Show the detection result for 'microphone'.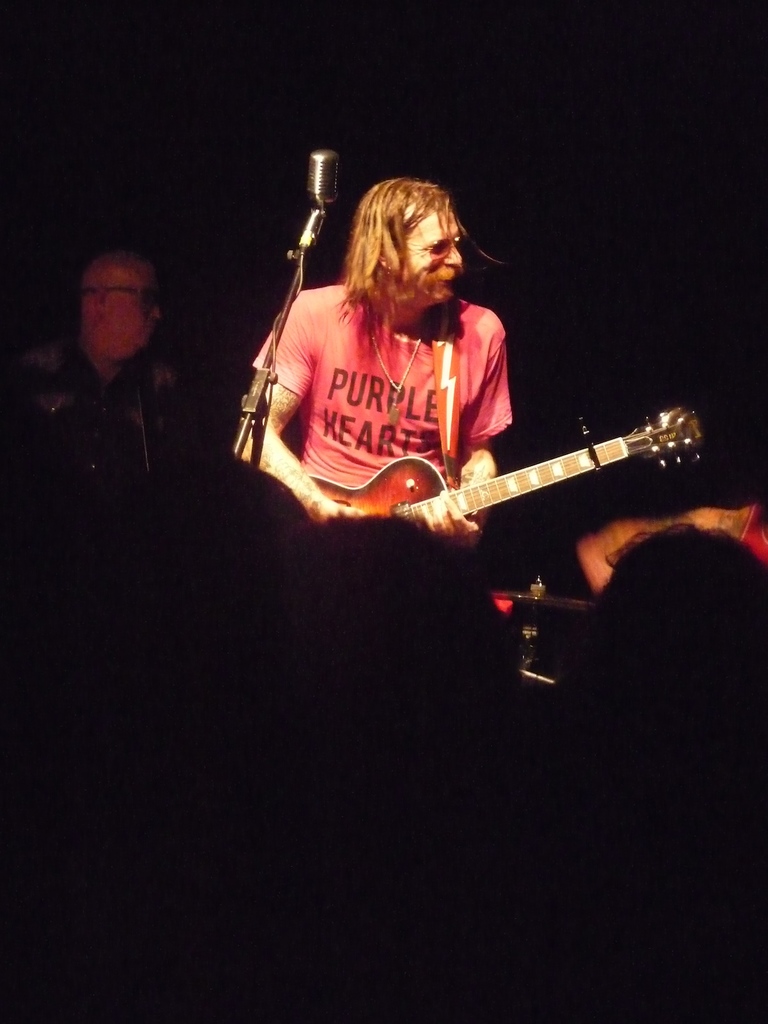
locate(309, 151, 340, 210).
